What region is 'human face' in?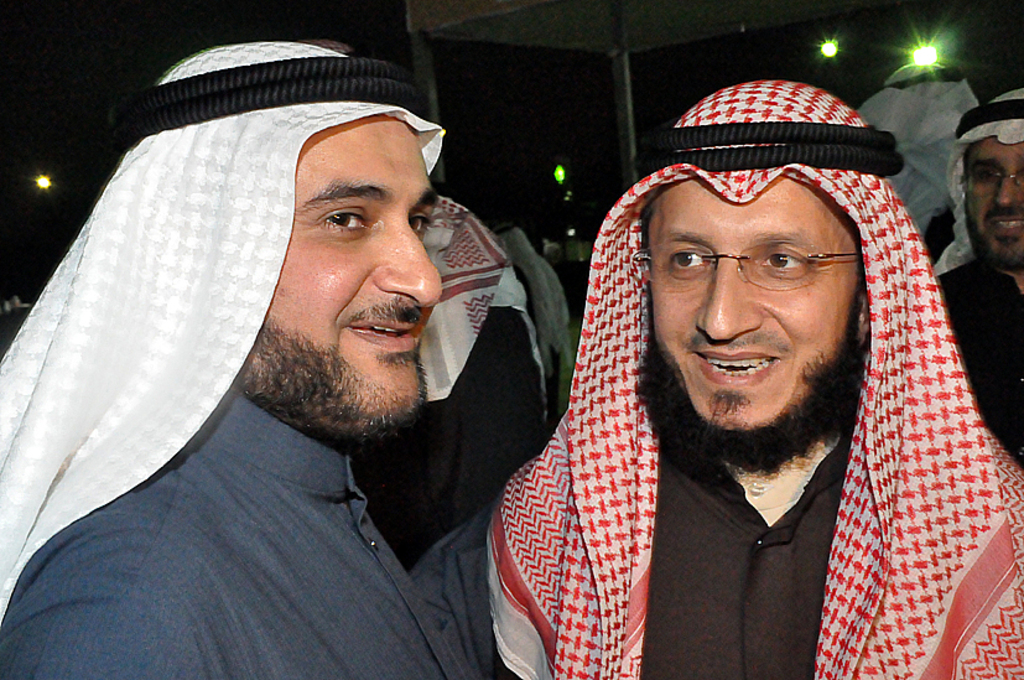
rect(266, 110, 442, 425).
